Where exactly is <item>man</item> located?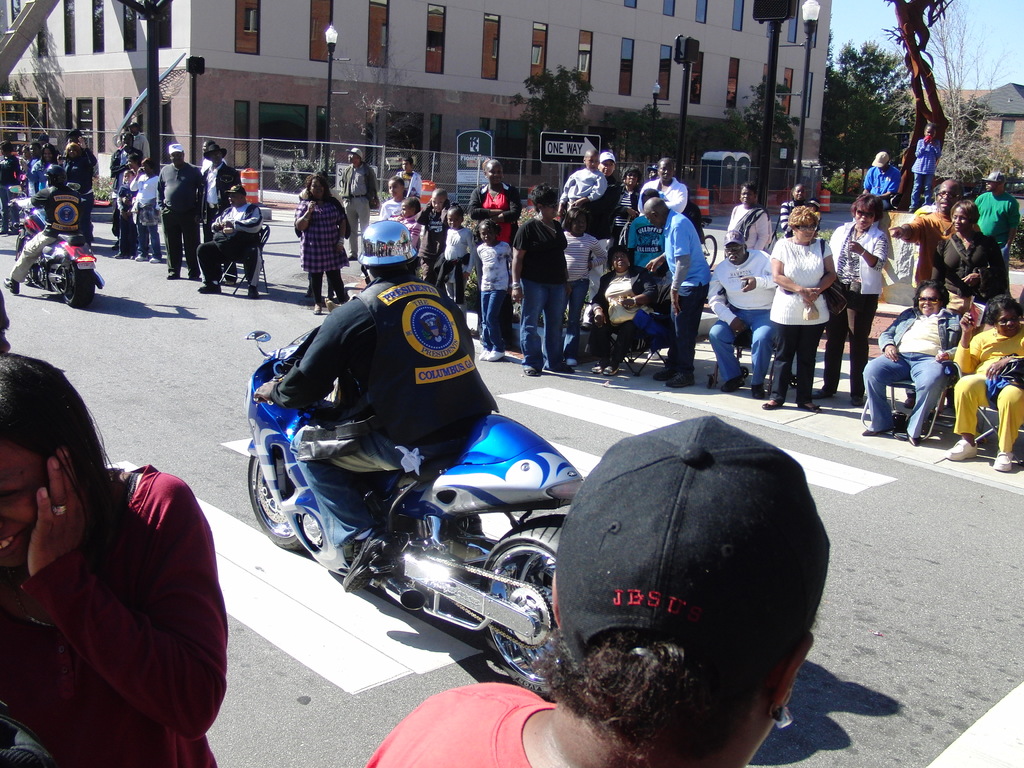
Its bounding box is detection(344, 147, 381, 262).
